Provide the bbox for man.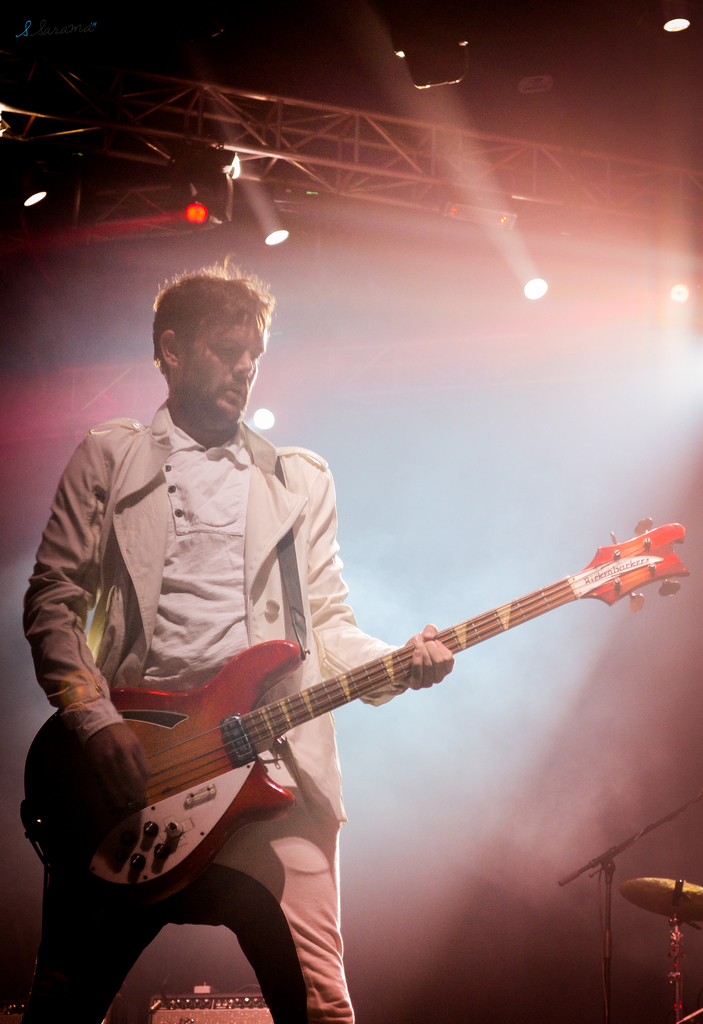
[20,266,453,1021].
